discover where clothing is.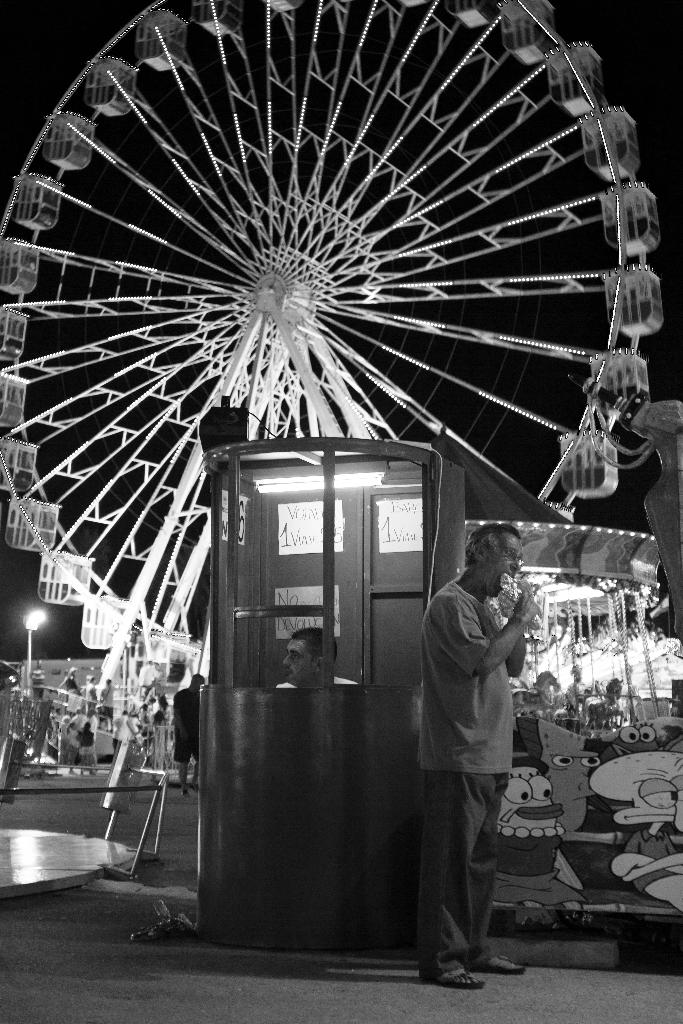
Discovered at {"left": 403, "top": 511, "right": 547, "bottom": 973}.
